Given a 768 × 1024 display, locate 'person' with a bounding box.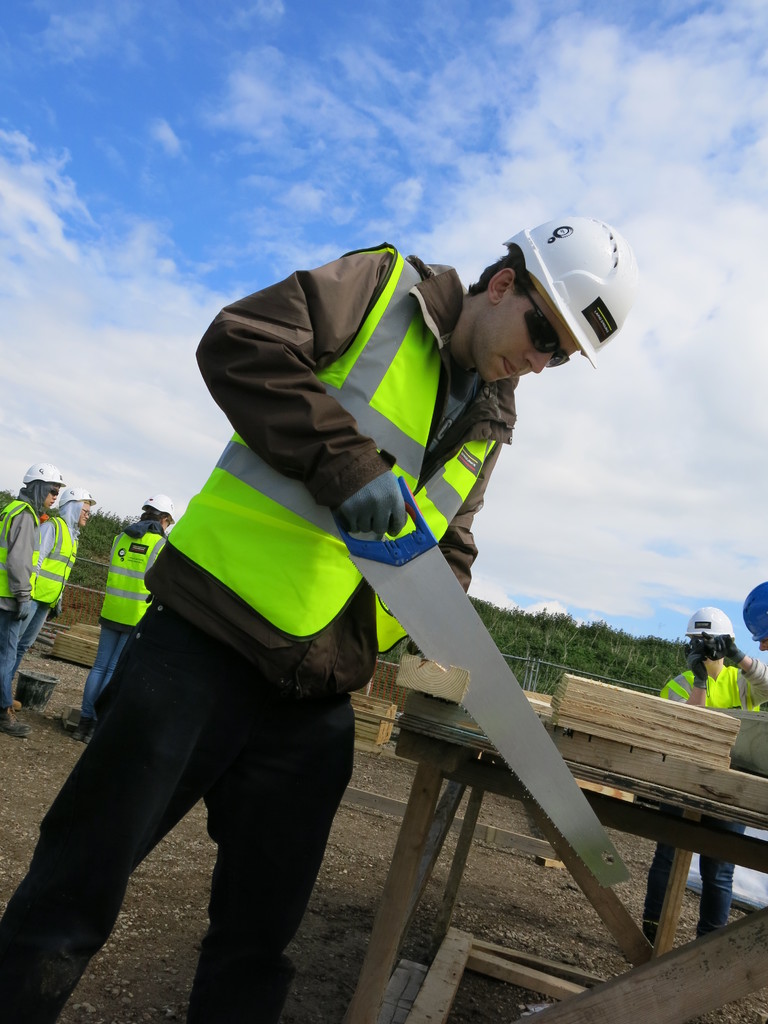
Located: (648, 607, 767, 941).
